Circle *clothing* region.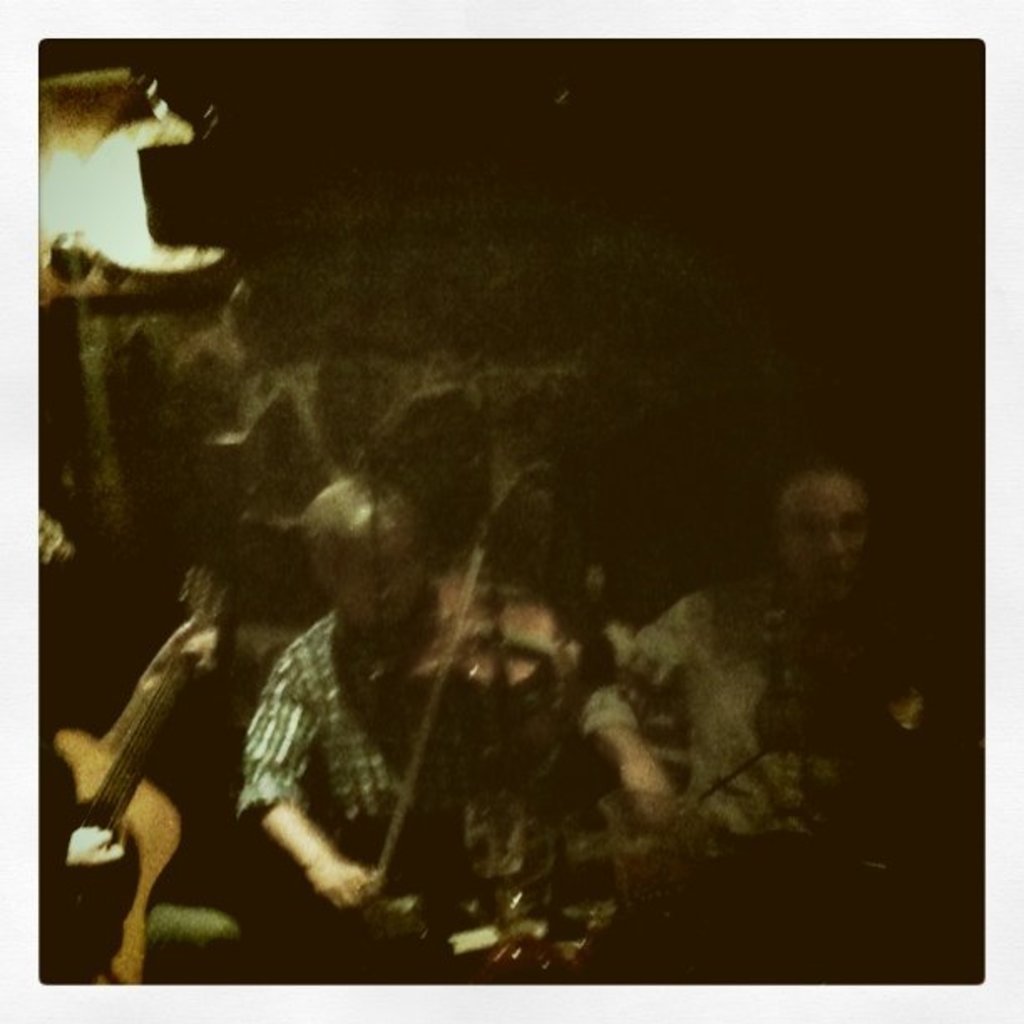
Region: box(564, 584, 825, 842).
